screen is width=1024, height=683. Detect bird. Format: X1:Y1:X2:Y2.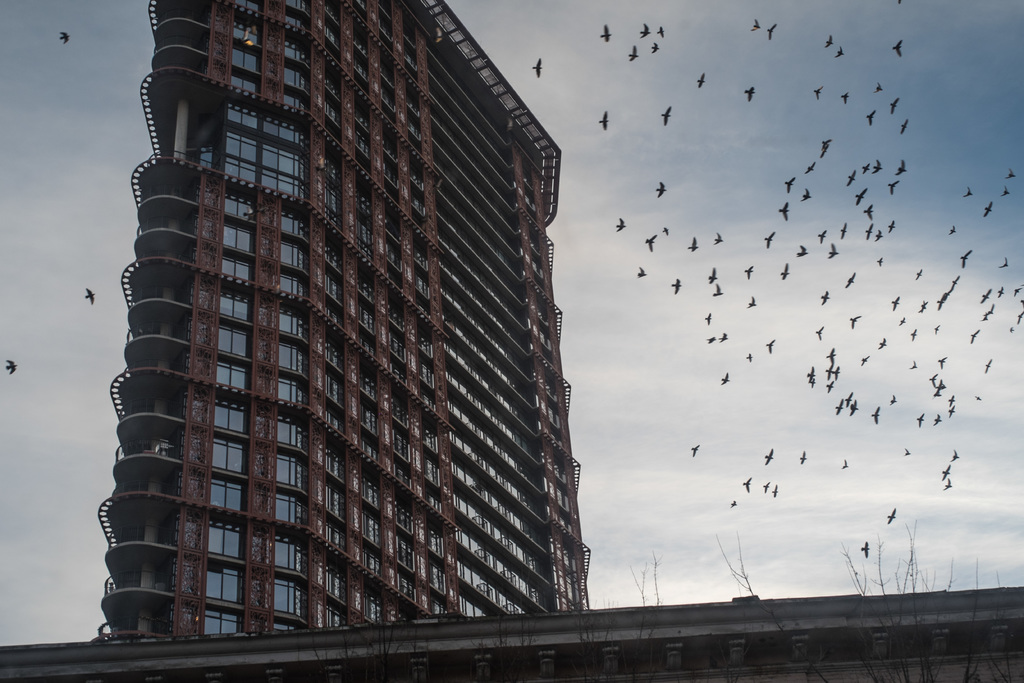
528:53:545:78.
